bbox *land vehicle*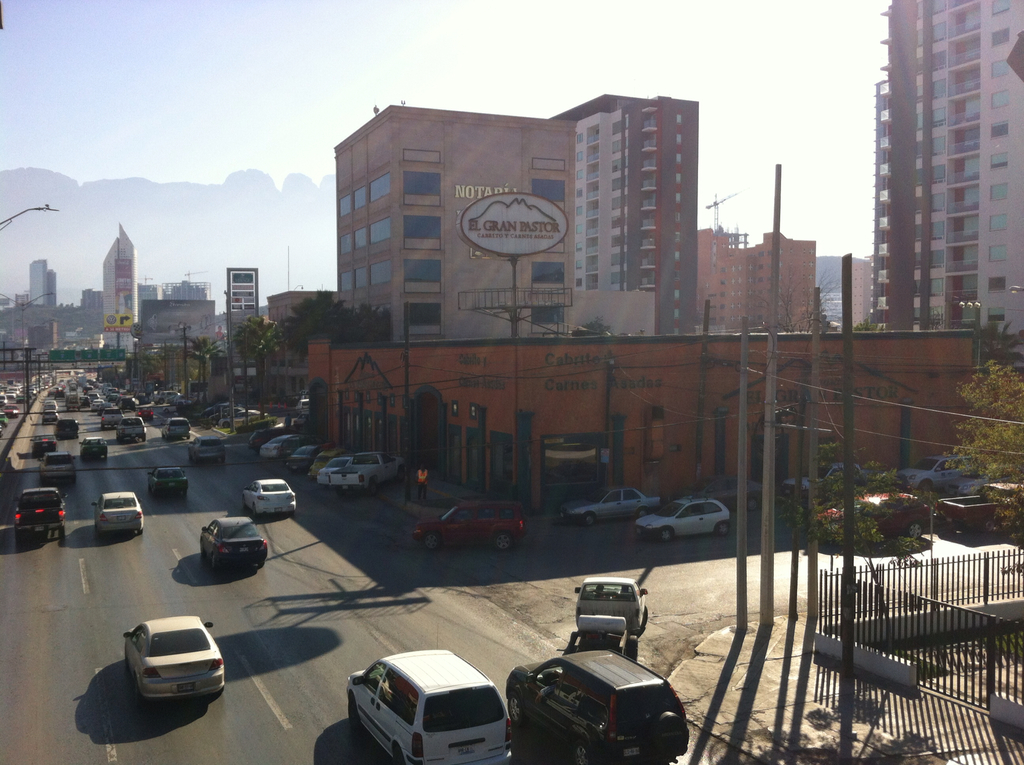
bbox=(79, 398, 87, 407)
